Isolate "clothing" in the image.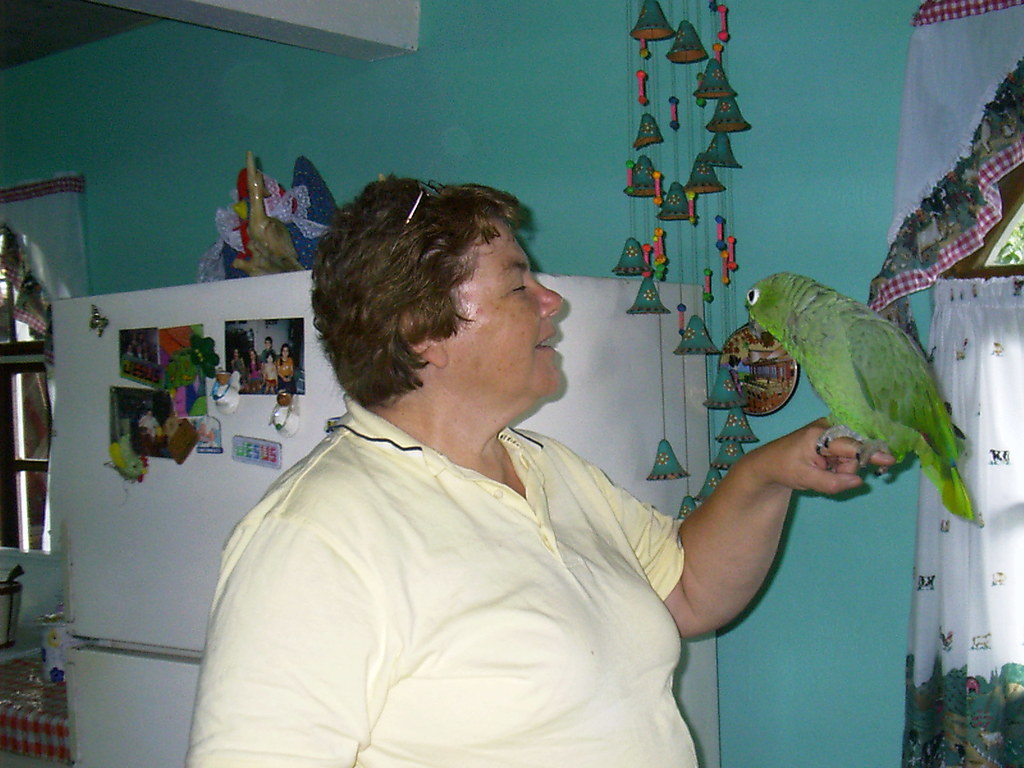
Isolated region: crop(188, 395, 701, 767).
